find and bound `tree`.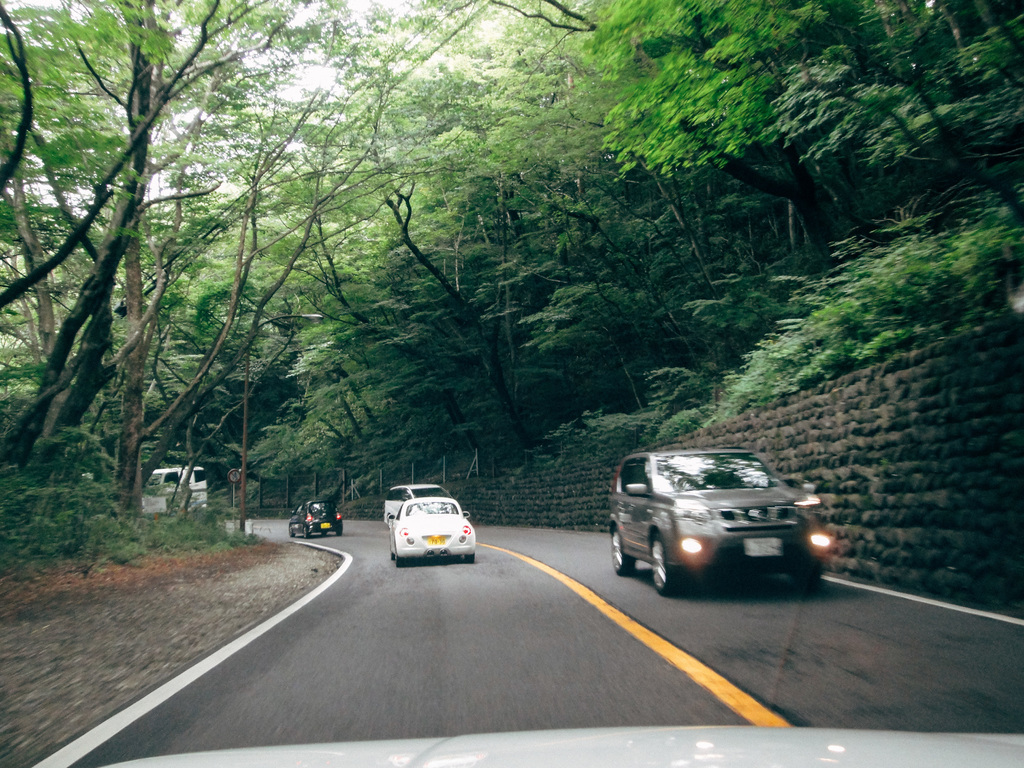
Bound: pyautogui.locateOnScreen(0, 0, 291, 504).
